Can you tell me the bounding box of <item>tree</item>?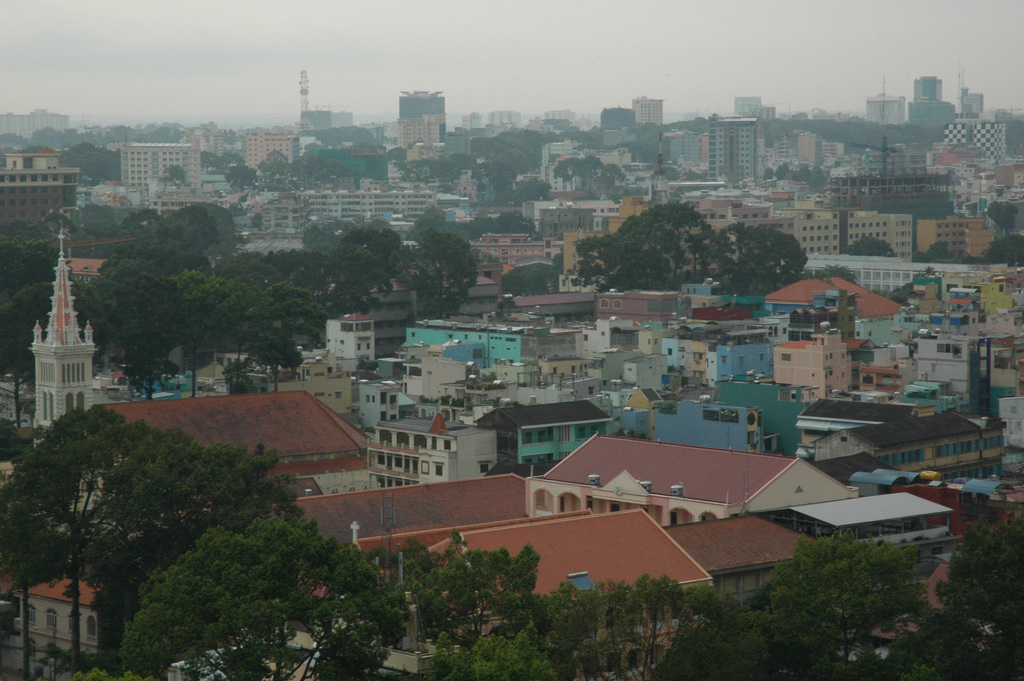
crop(572, 234, 644, 304).
